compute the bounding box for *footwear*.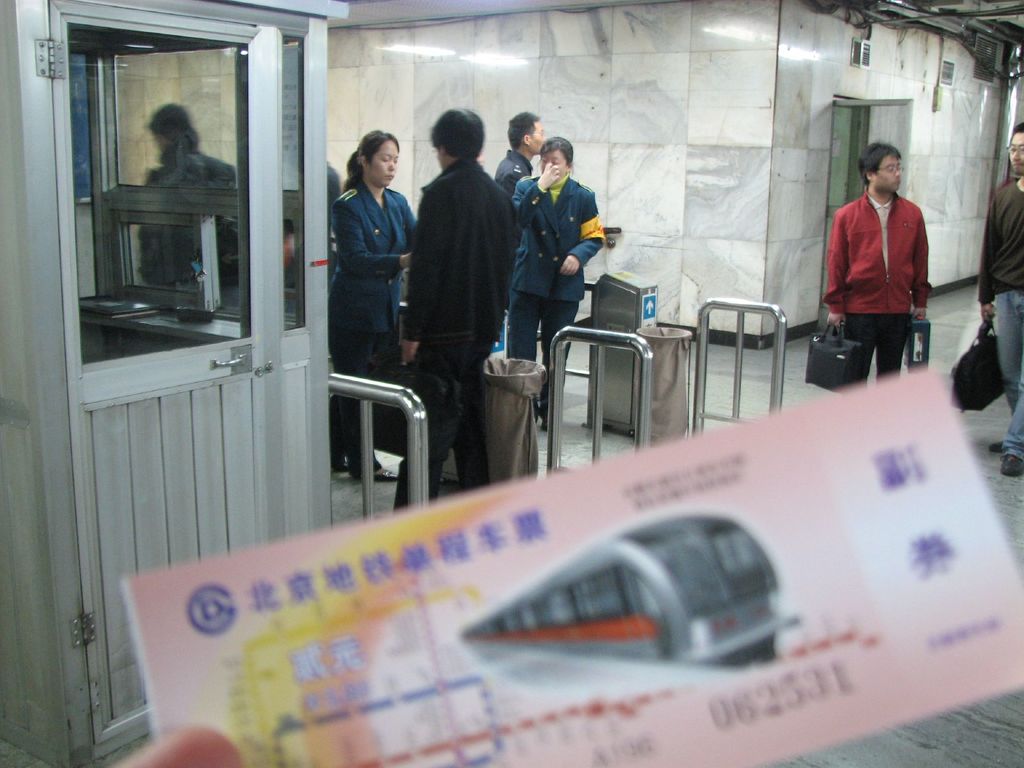
991,440,1003,452.
